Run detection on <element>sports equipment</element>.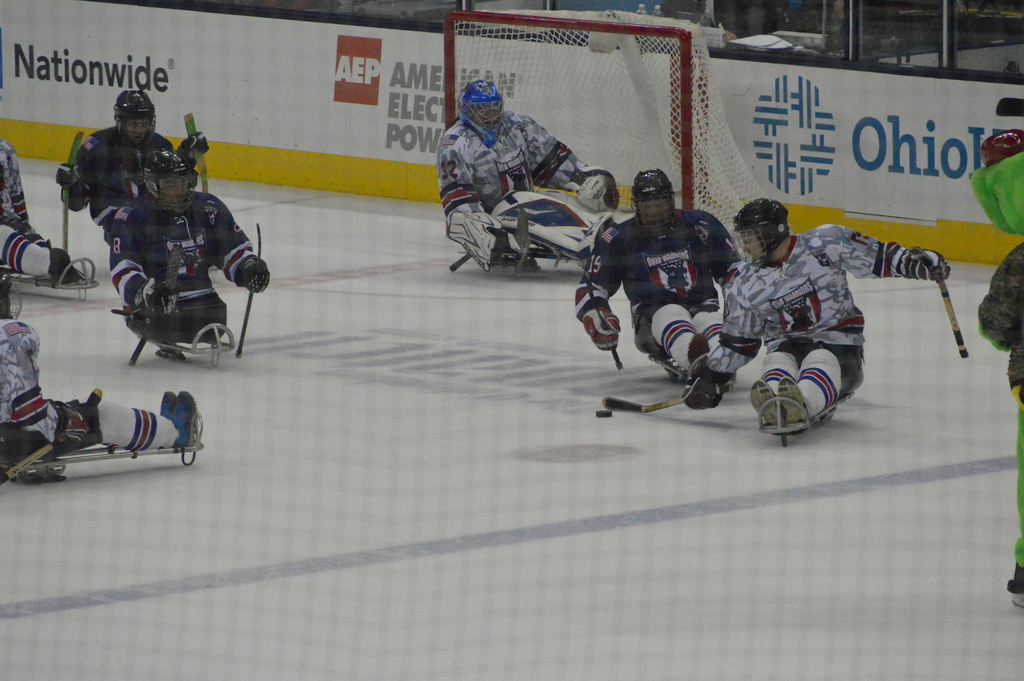
Result: (x1=225, y1=245, x2=265, y2=295).
